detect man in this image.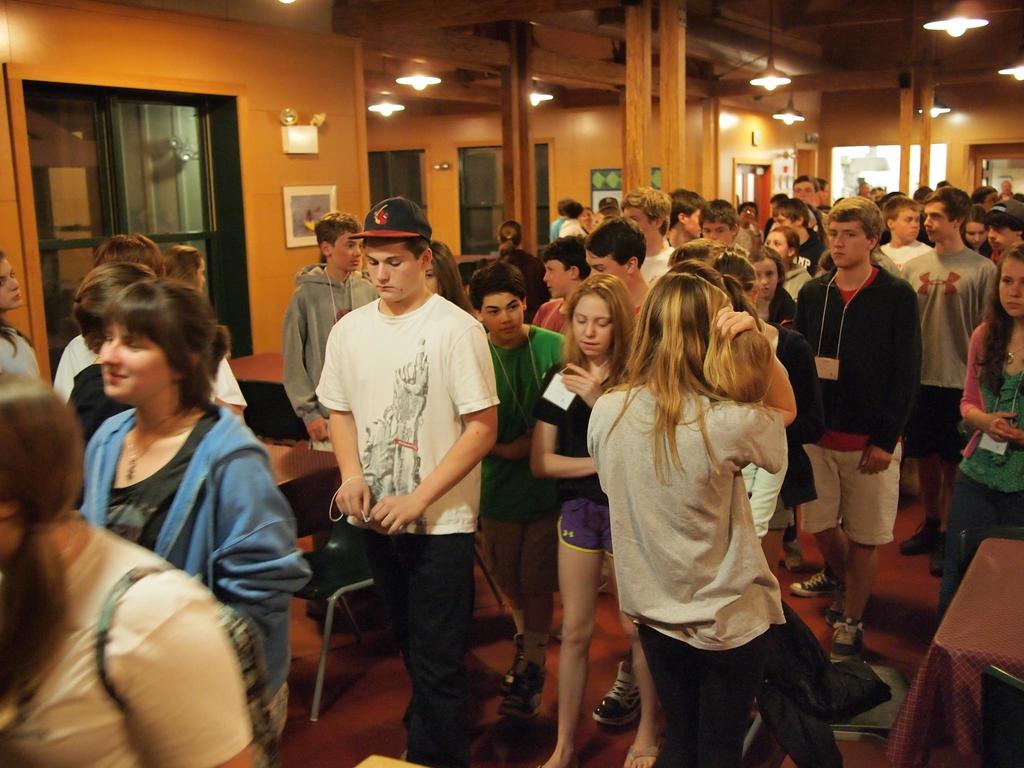
Detection: bbox(592, 192, 618, 232).
